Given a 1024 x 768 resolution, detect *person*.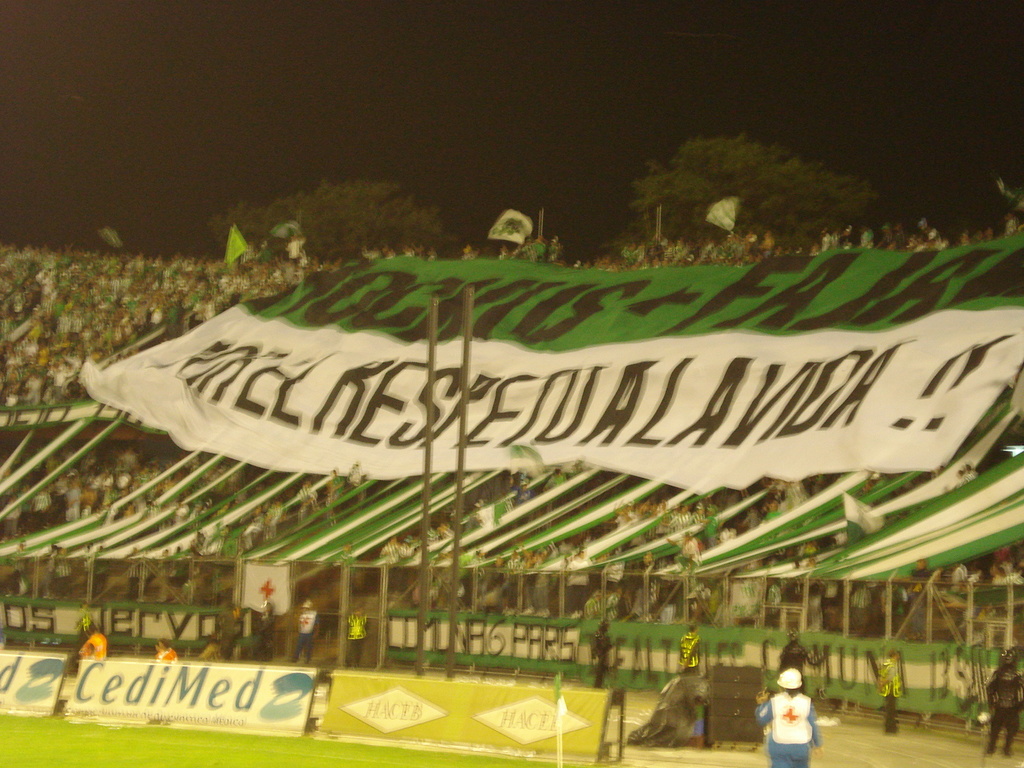
{"left": 158, "top": 642, "right": 184, "bottom": 660}.
